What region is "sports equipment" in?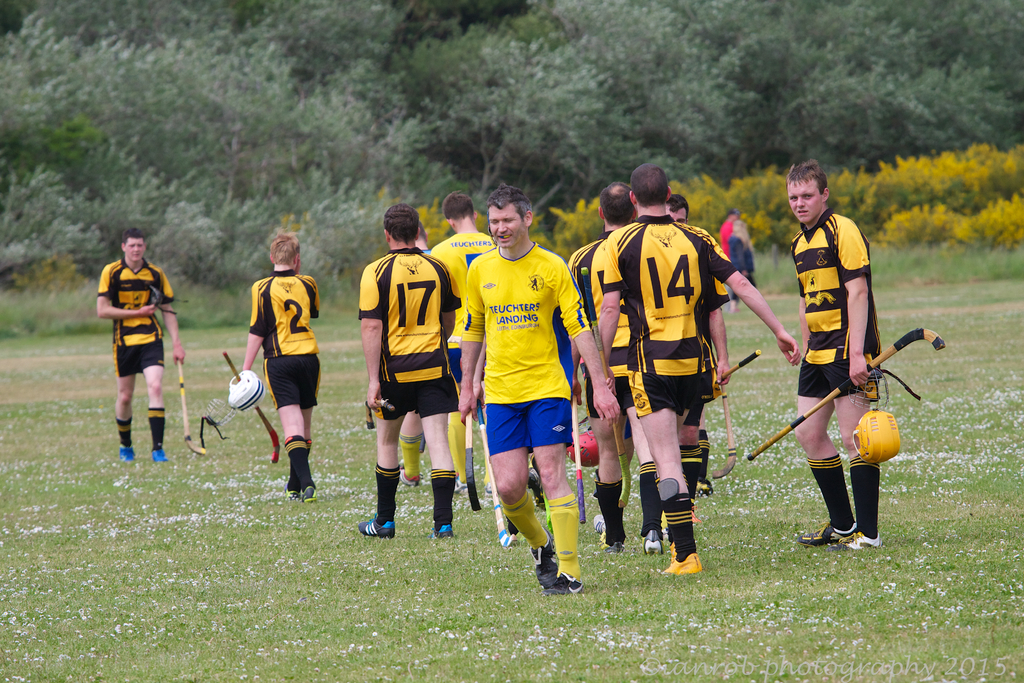
locate(835, 527, 874, 547).
